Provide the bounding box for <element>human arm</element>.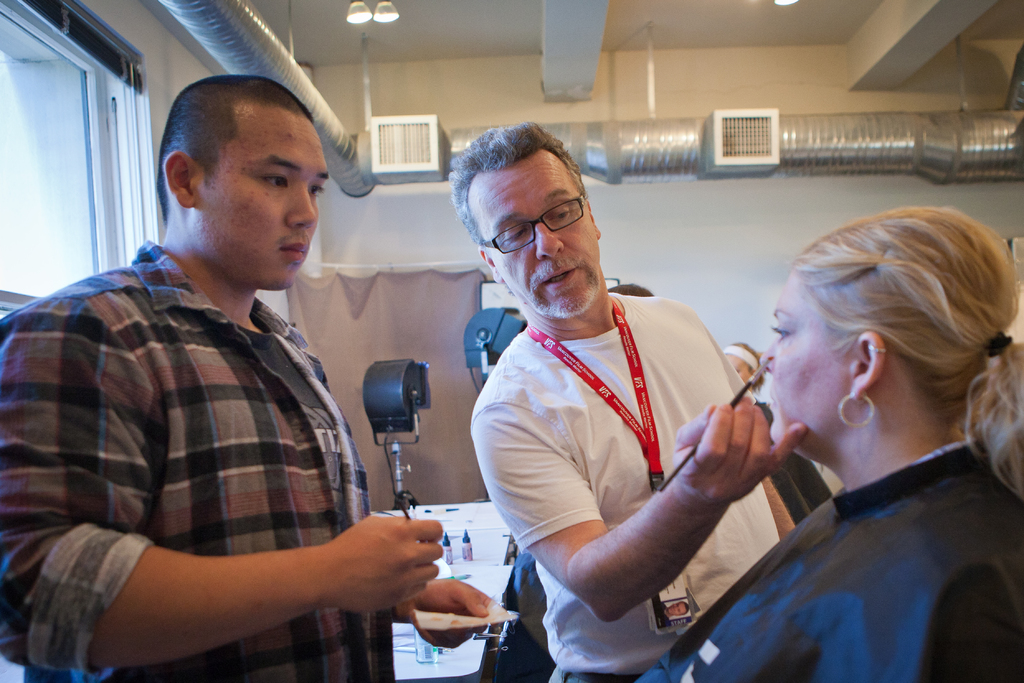
box=[0, 293, 446, 675].
